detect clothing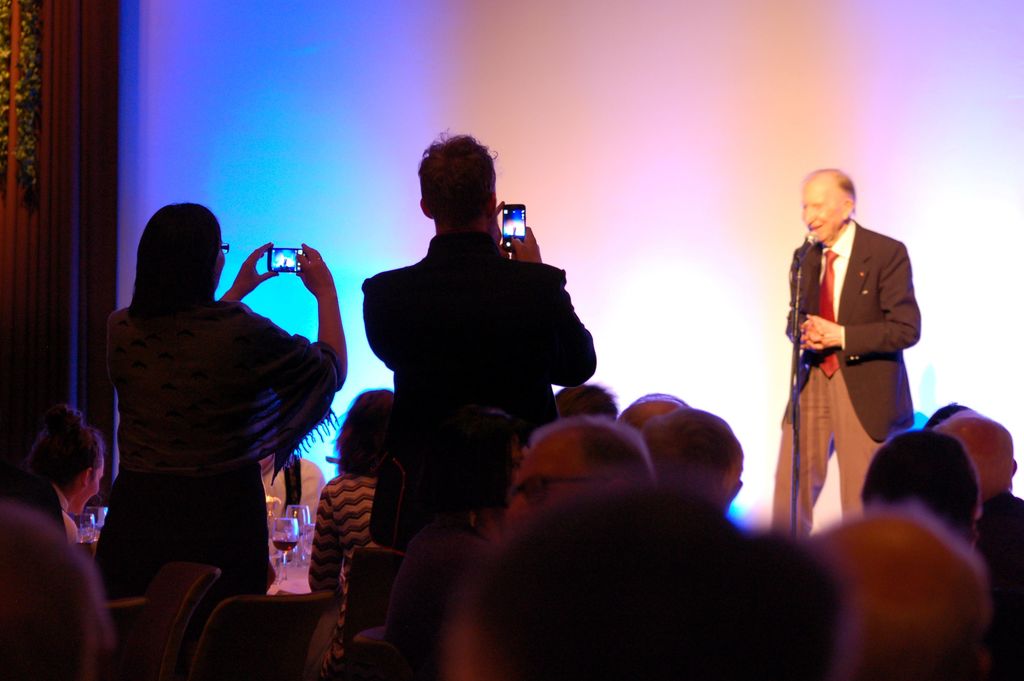
<bbox>301, 470, 389, 664</bbox>
